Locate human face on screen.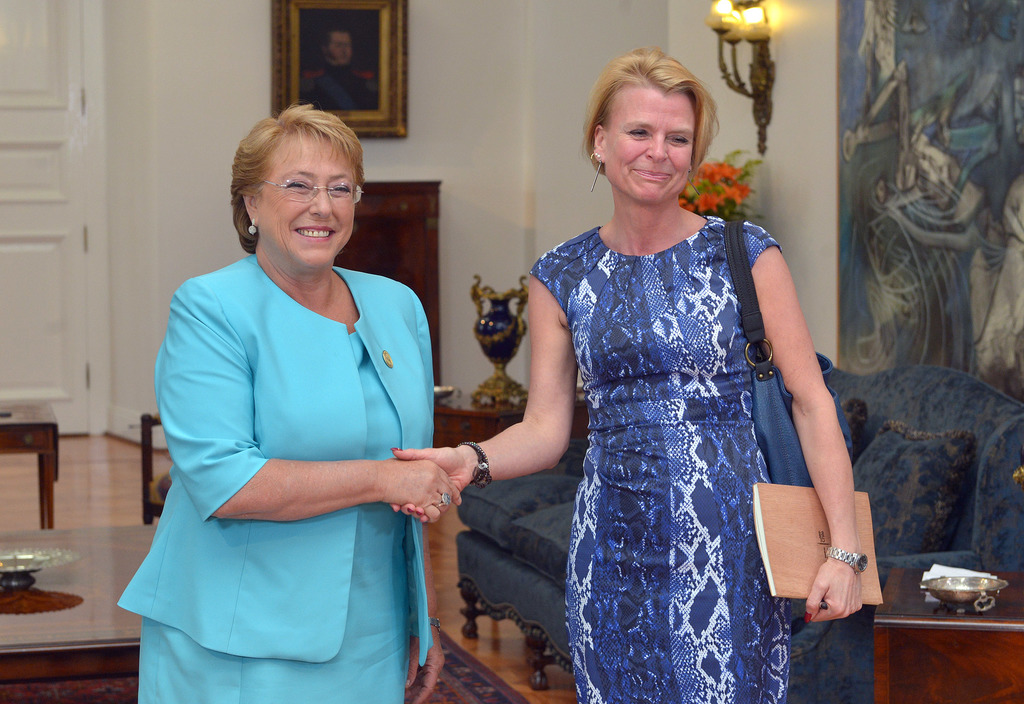
On screen at <box>608,91,694,204</box>.
